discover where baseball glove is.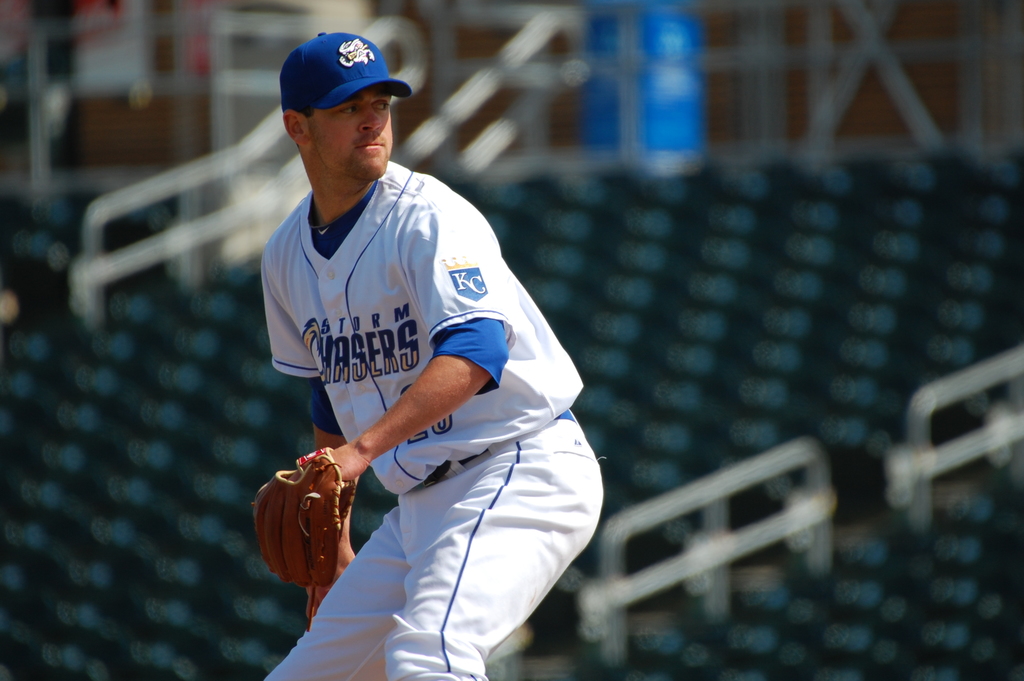
Discovered at l=251, t=442, r=356, b=587.
